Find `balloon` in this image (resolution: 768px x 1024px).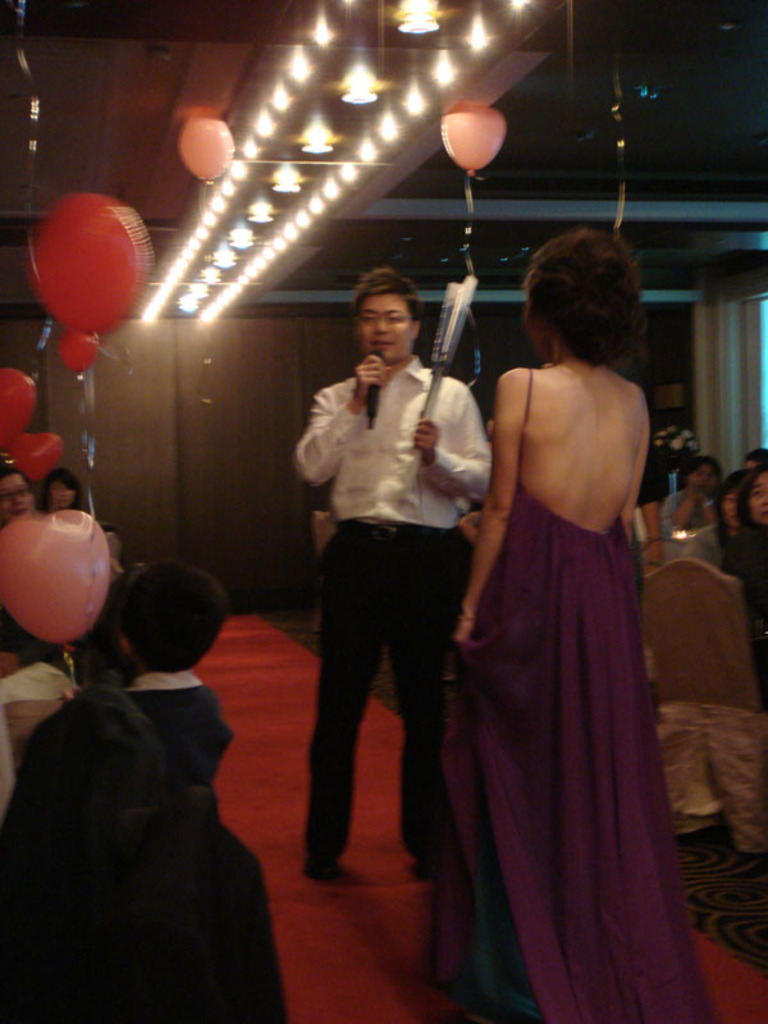
rect(0, 360, 36, 447).
